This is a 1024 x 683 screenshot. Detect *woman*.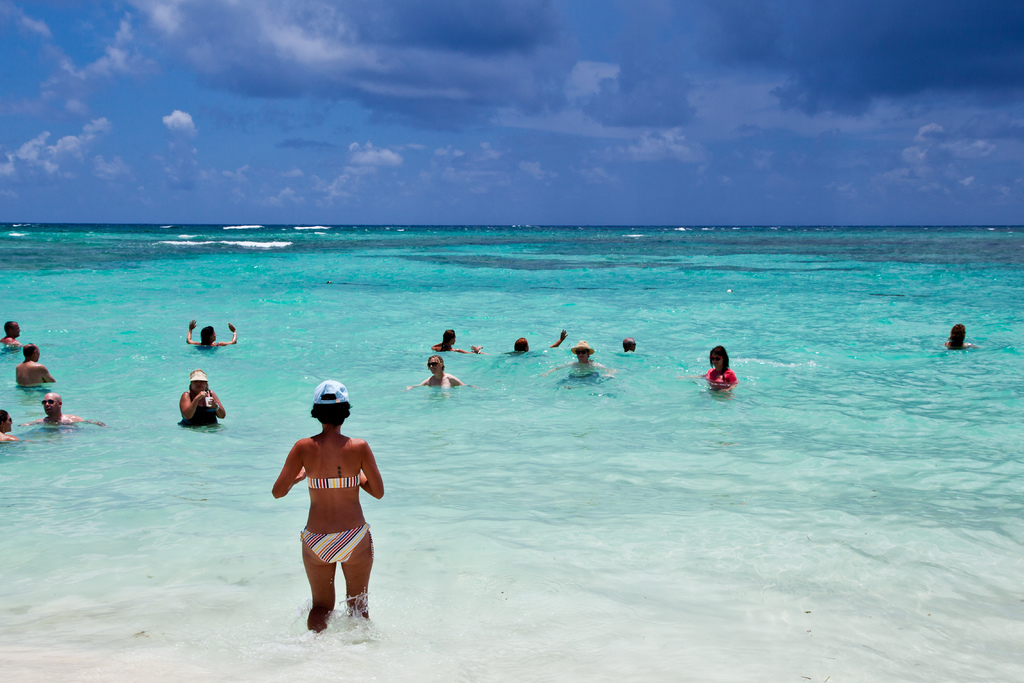
271, 378, 391, 637.
